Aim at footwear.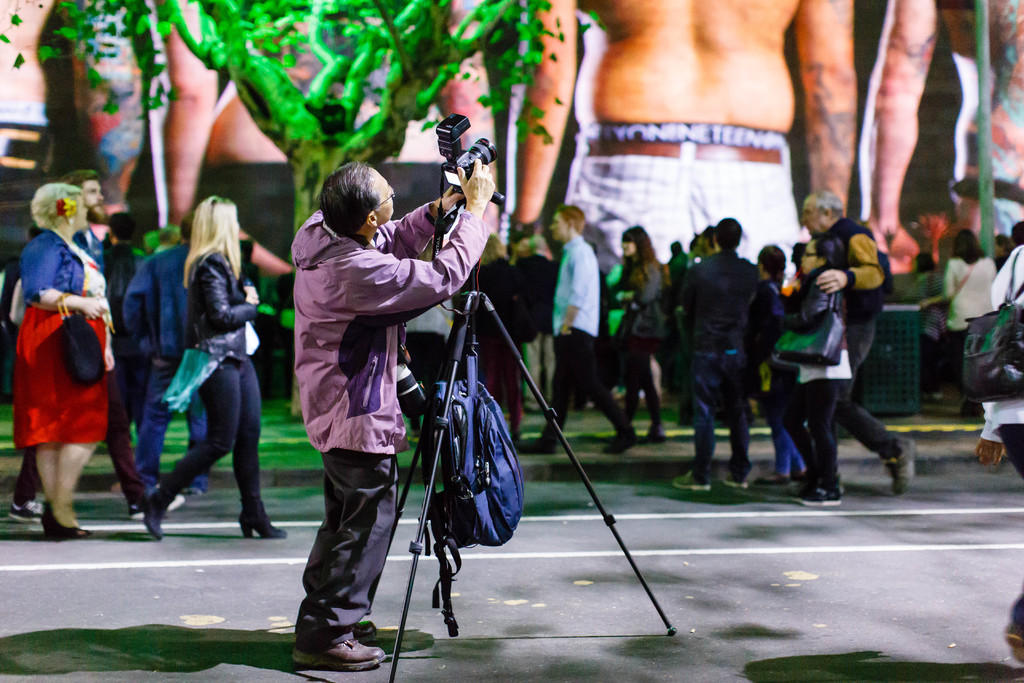
Aimed at locate(885, 438, 919, 493).
